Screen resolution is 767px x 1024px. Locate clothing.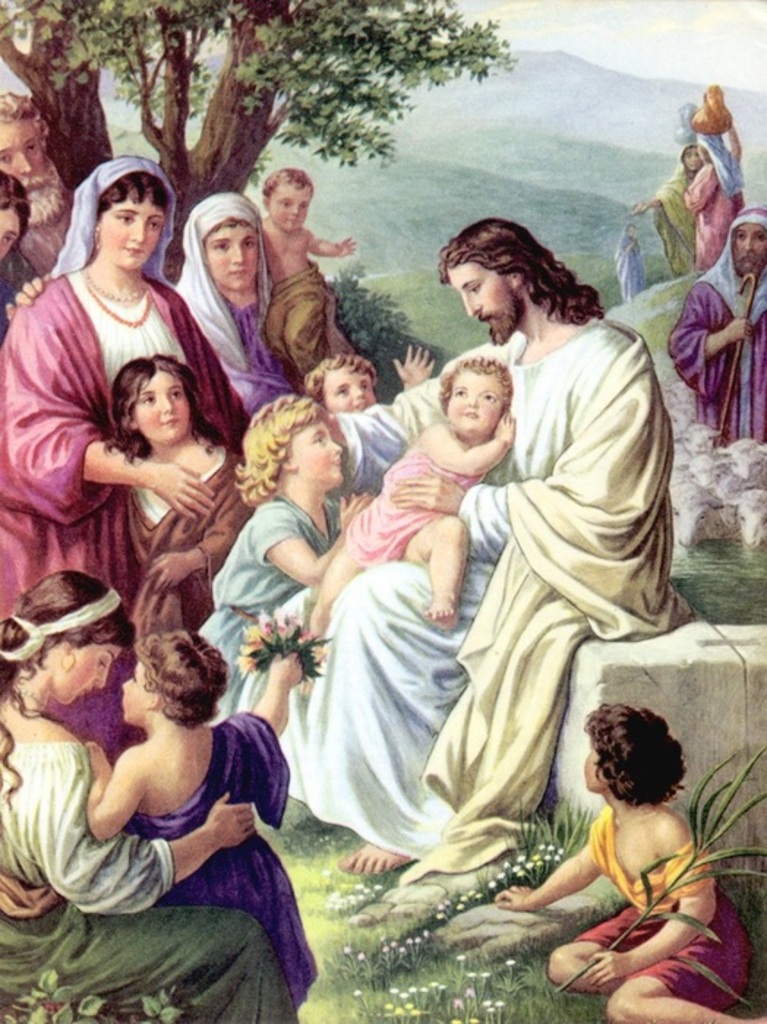
BBox(686, 127, 744, 268).
